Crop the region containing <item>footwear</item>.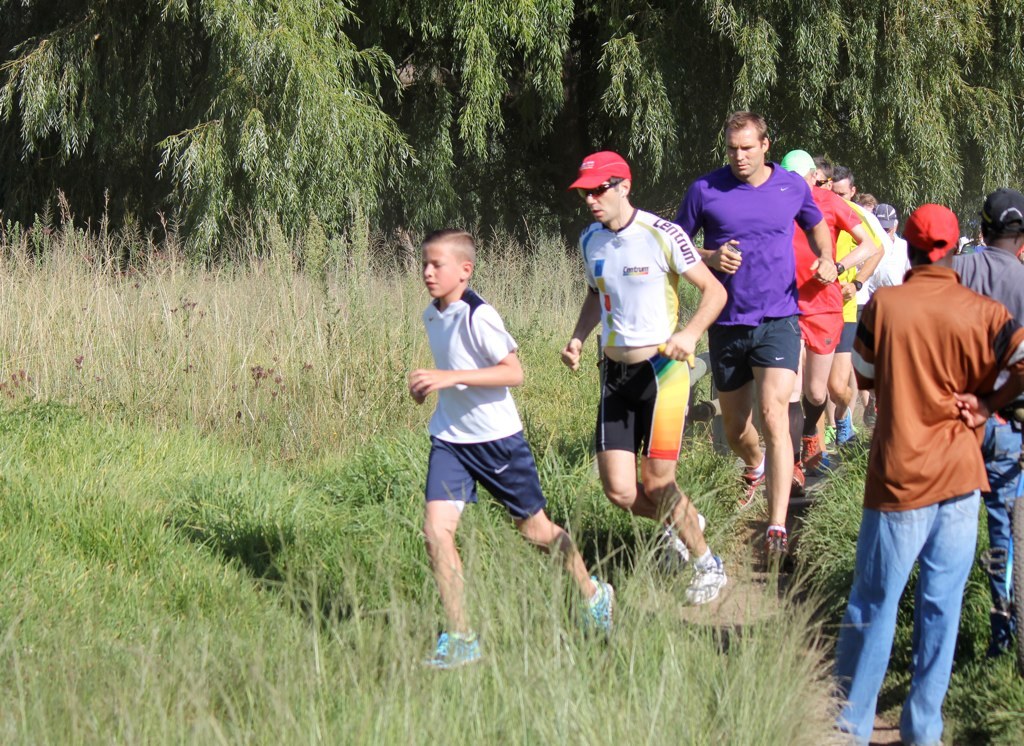
Crop region: [left=733, top=455, right=766, bottom=511].
